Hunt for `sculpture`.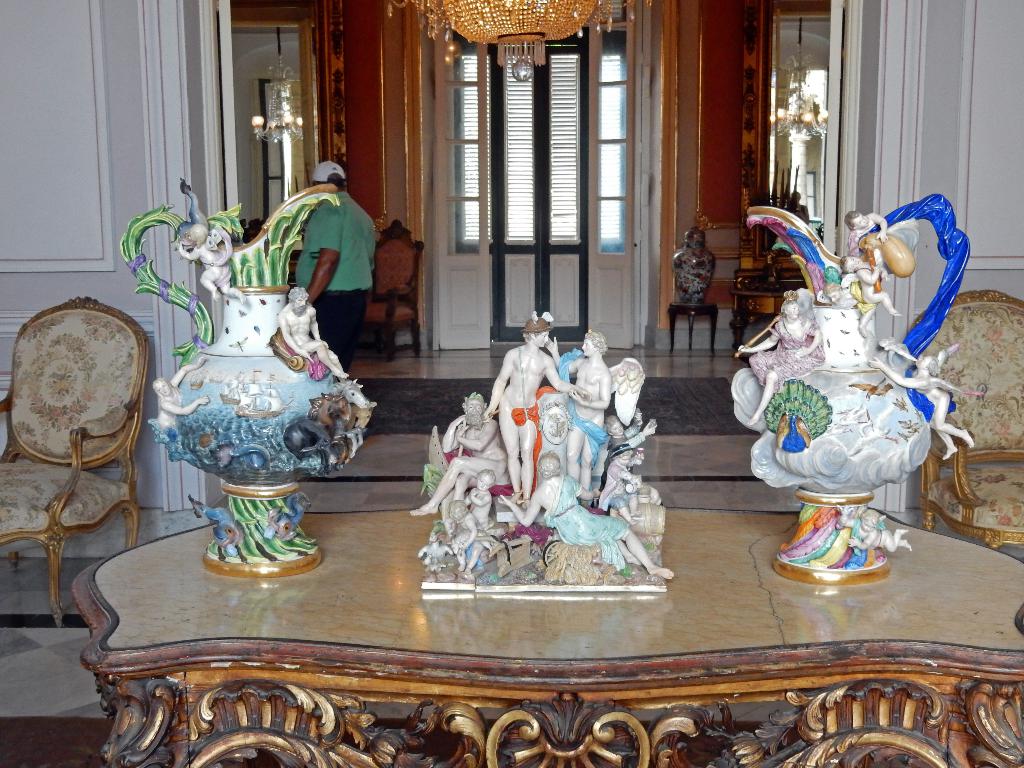
Hunted down at Rect(843, 248, 900, 337).
